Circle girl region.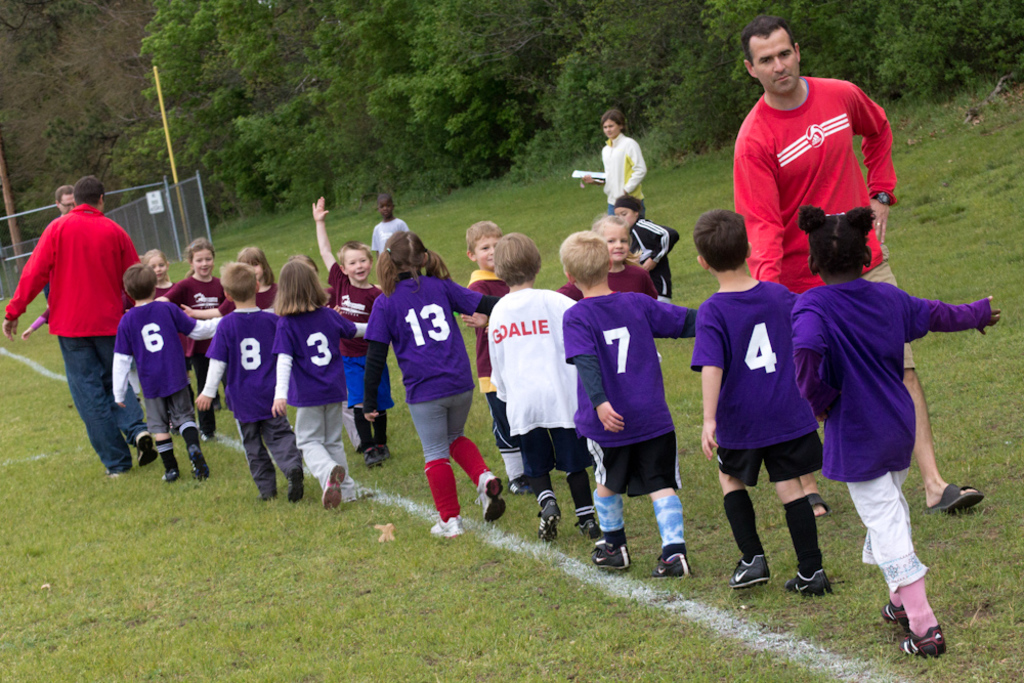
Region: Rect(272, 249, 378, 497).
